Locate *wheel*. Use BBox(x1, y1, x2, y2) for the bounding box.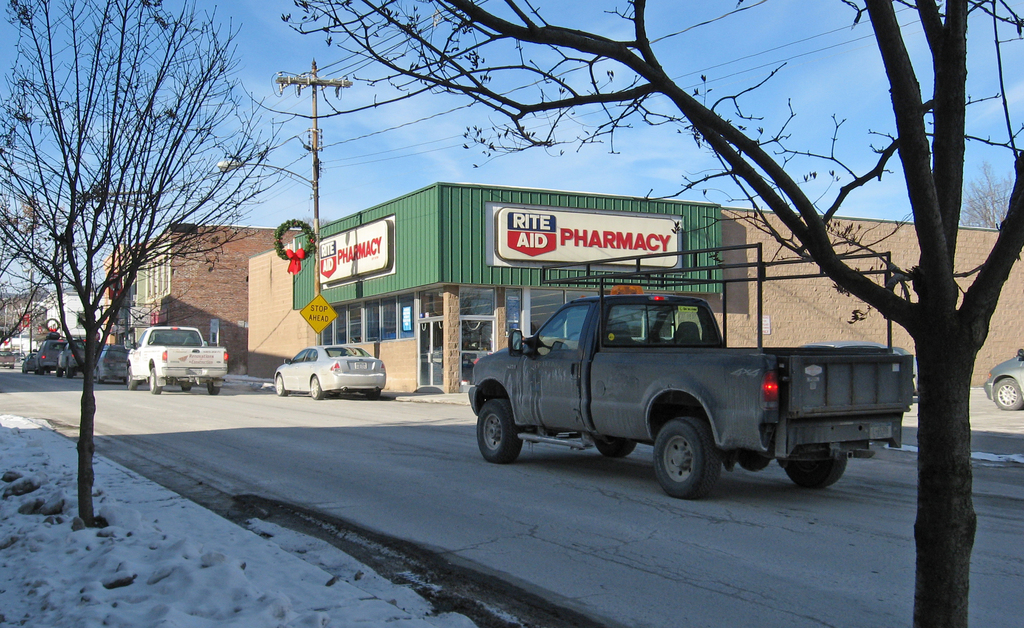
BBox(93, 366, 105, 382).
